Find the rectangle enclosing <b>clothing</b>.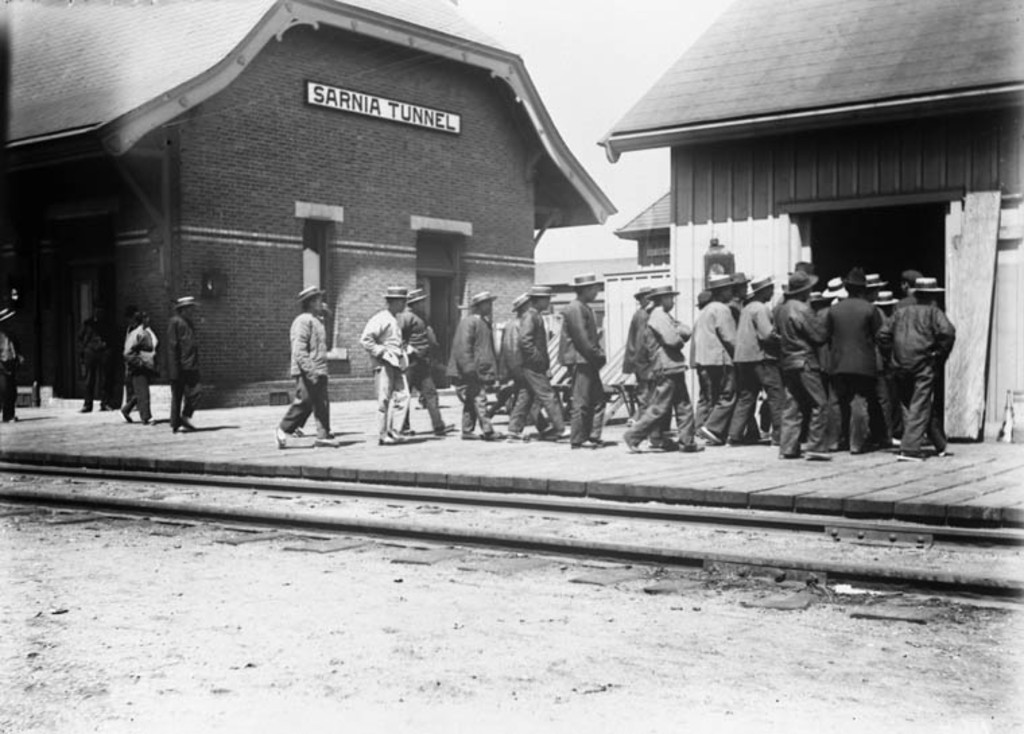
pyautogui.locateOnScreen(559, 294, 609, 447).
